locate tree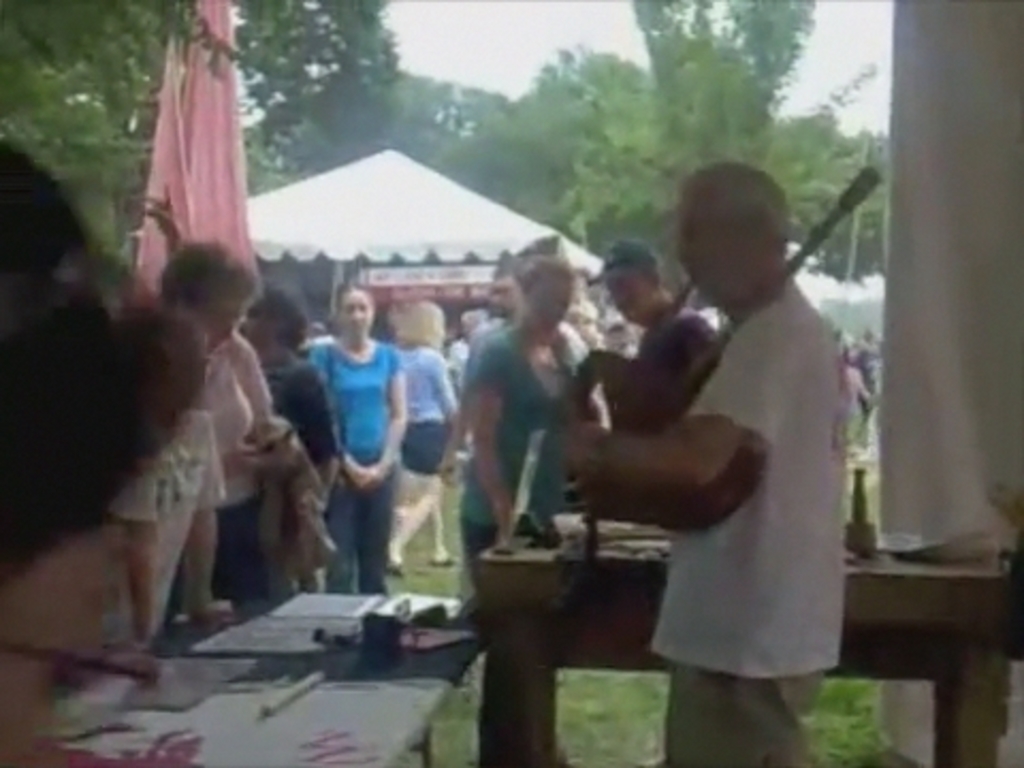
[523, 0, 896, 316]
